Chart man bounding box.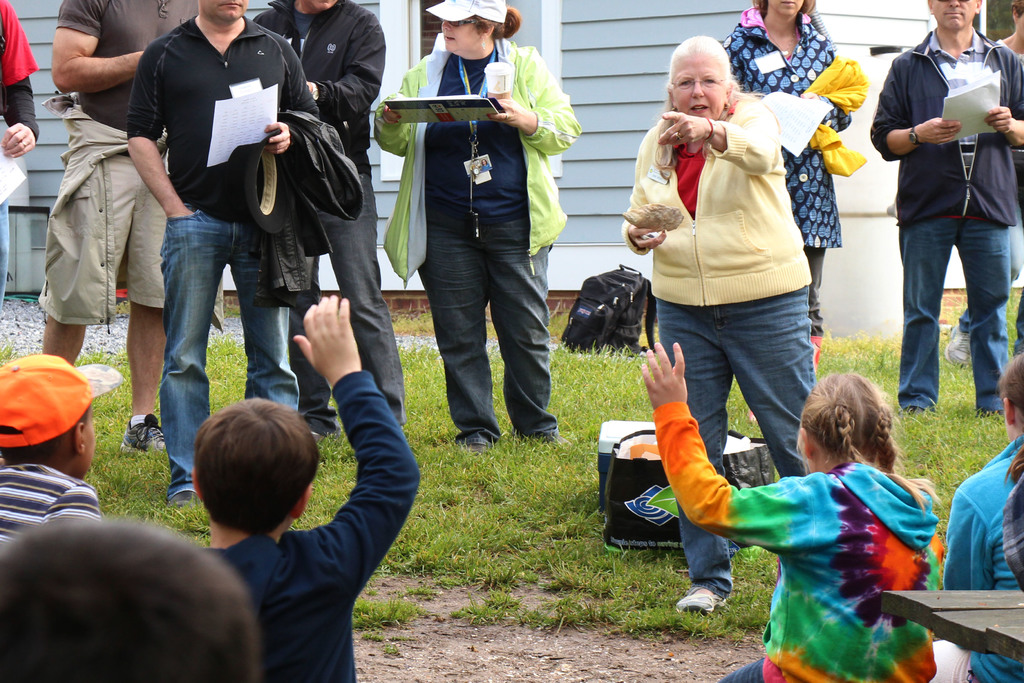
Charted: [left=44, top=0, right=205, bottom=454].
